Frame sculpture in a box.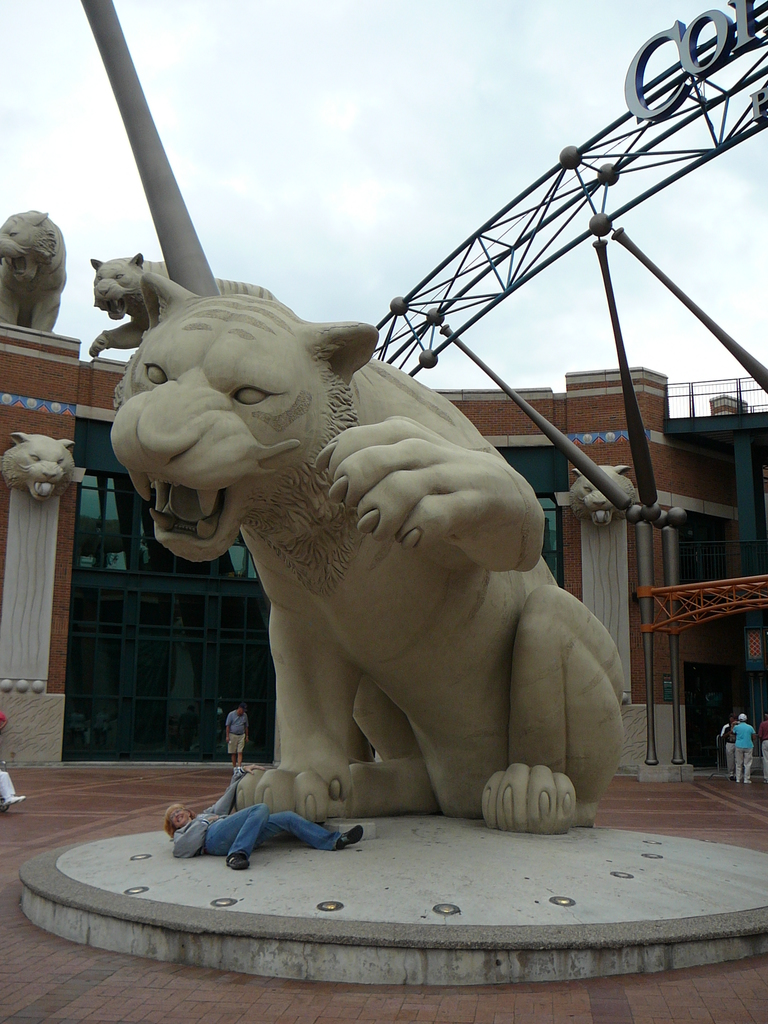
bbox=(0, 440, 84, 501).
